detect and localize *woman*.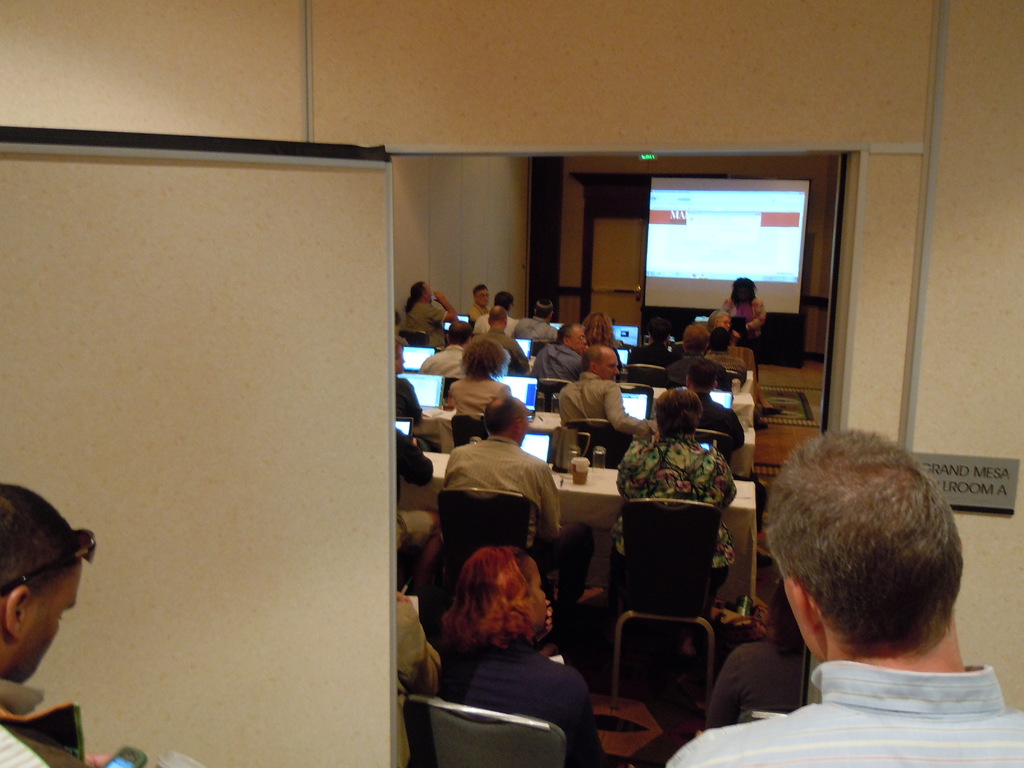
Localized at [x1=392, y1=337, x2=423, y2=426].
